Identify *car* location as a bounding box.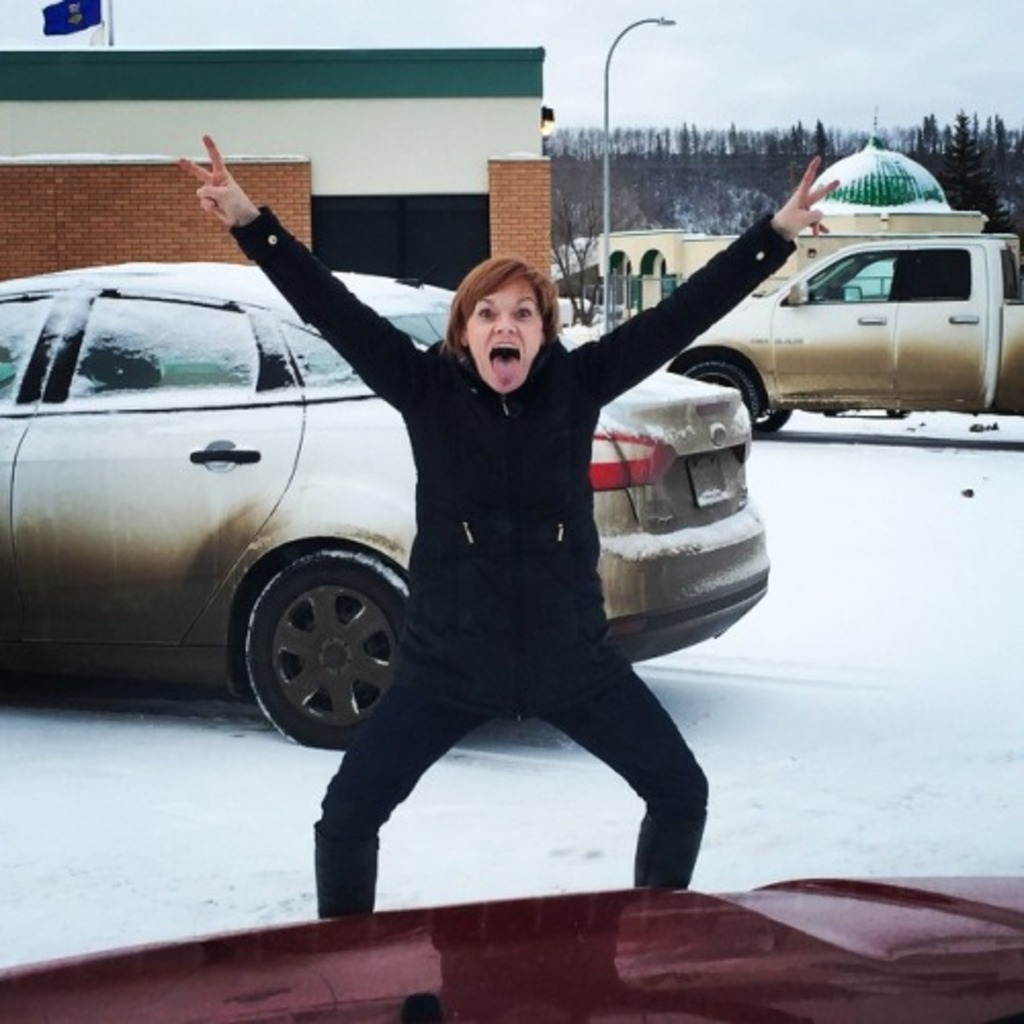
0/256/772/754.
